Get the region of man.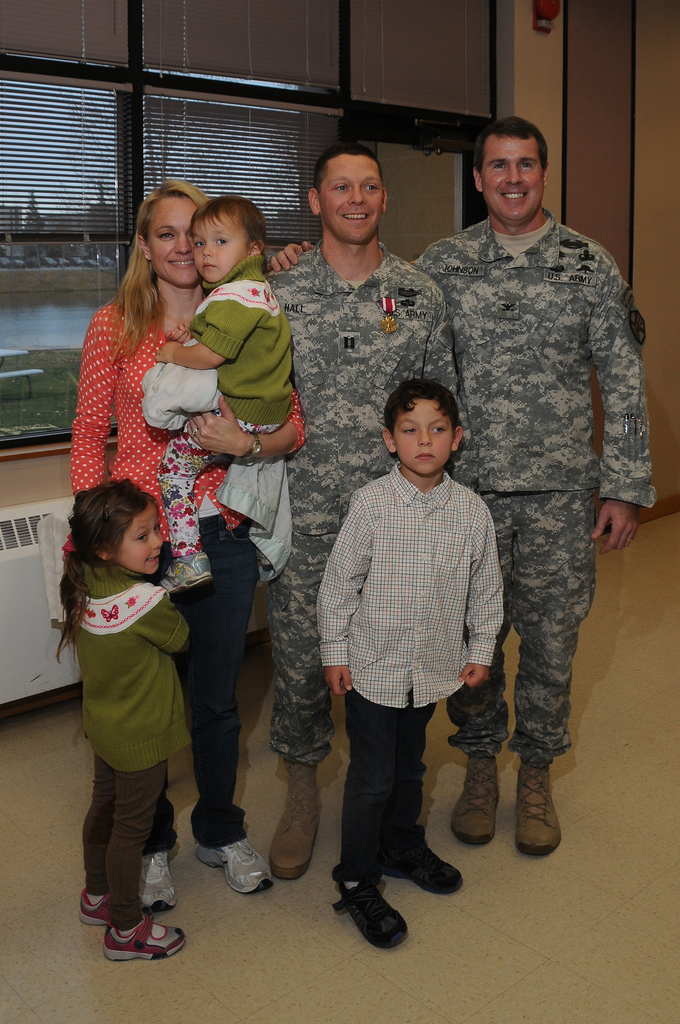
<box>270,113,656,849</box>.
